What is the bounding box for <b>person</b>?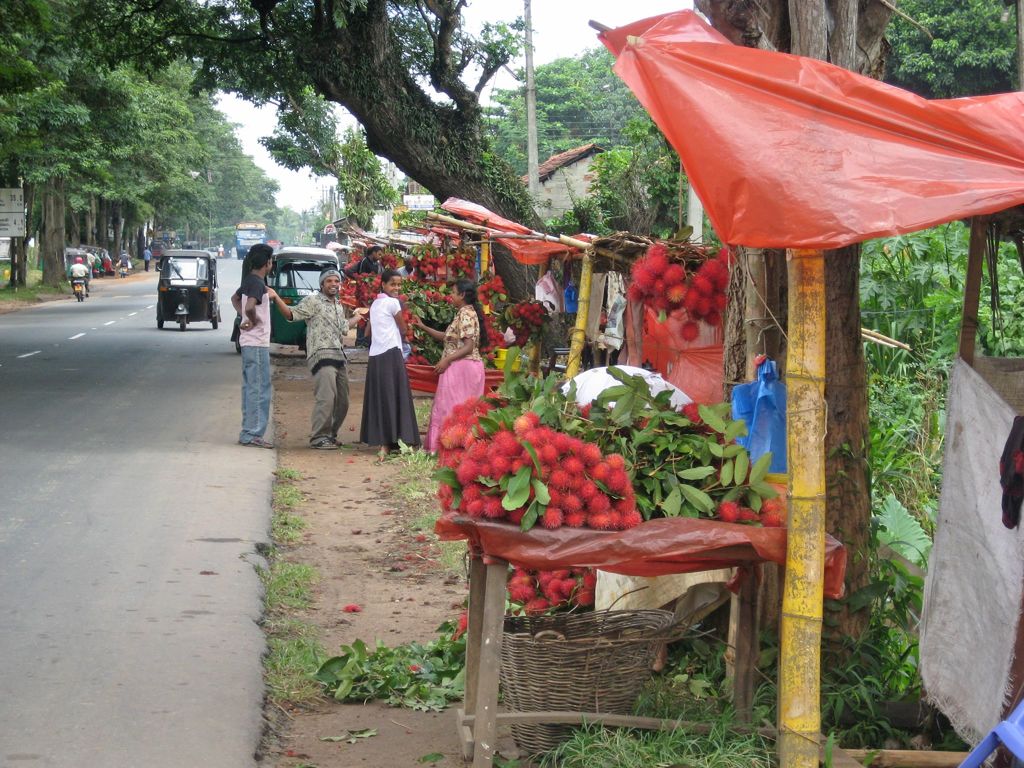
bbox(168, 241, 177, 248).
